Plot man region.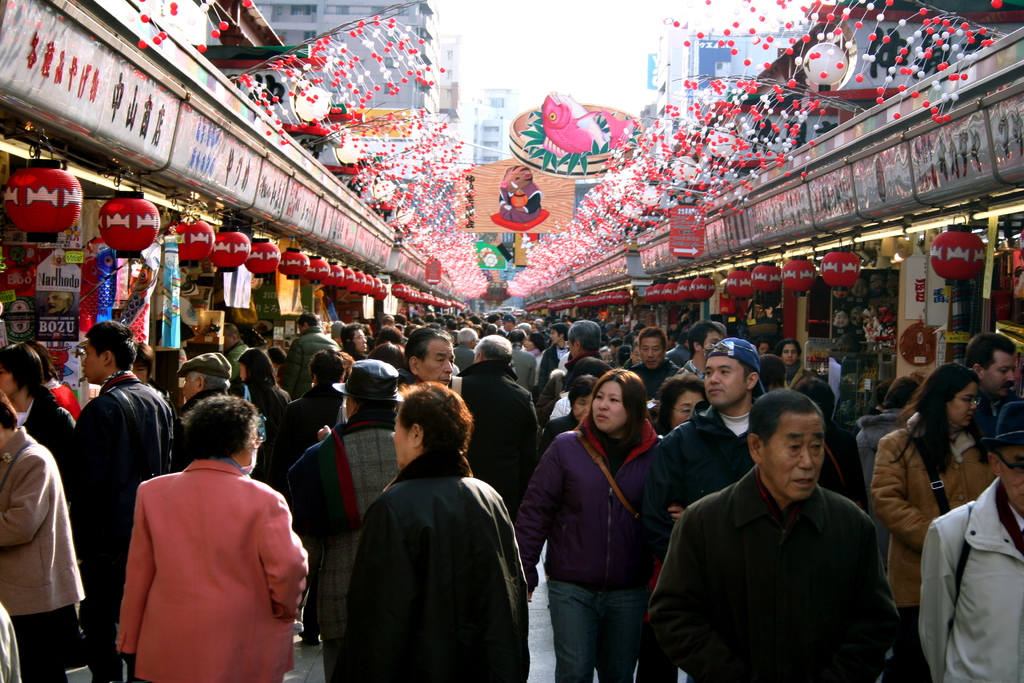
Plotted at (661,380,920,679).
